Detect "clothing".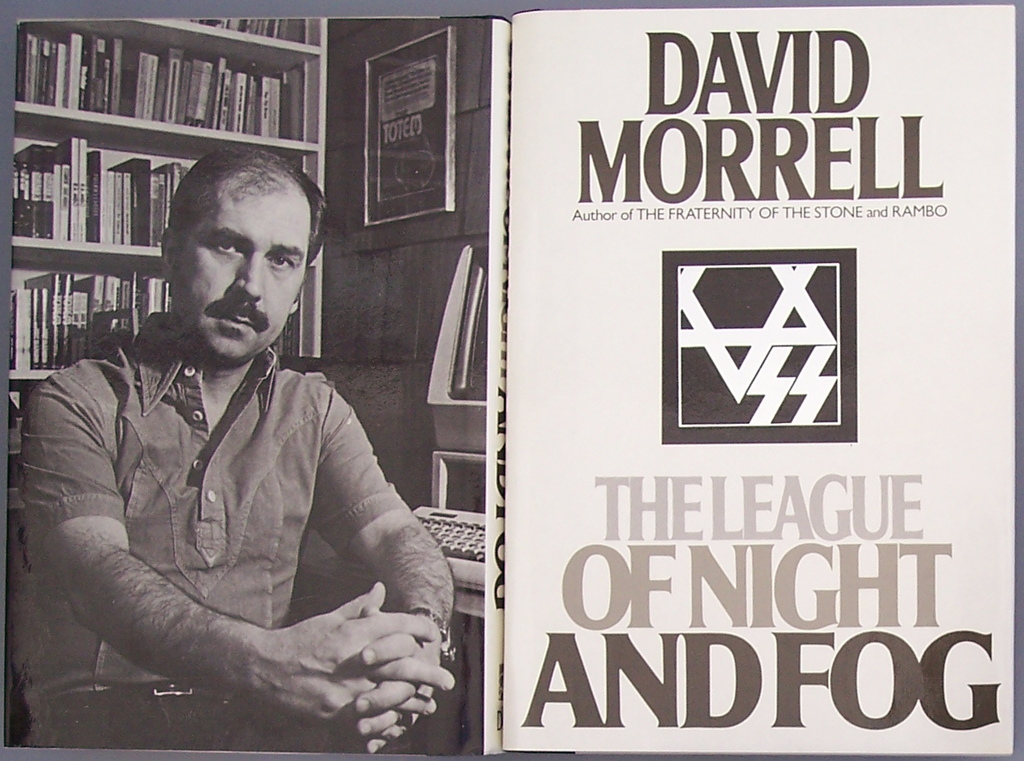
Detected at (x1=32, y1=265, x2=459, y2=738).
